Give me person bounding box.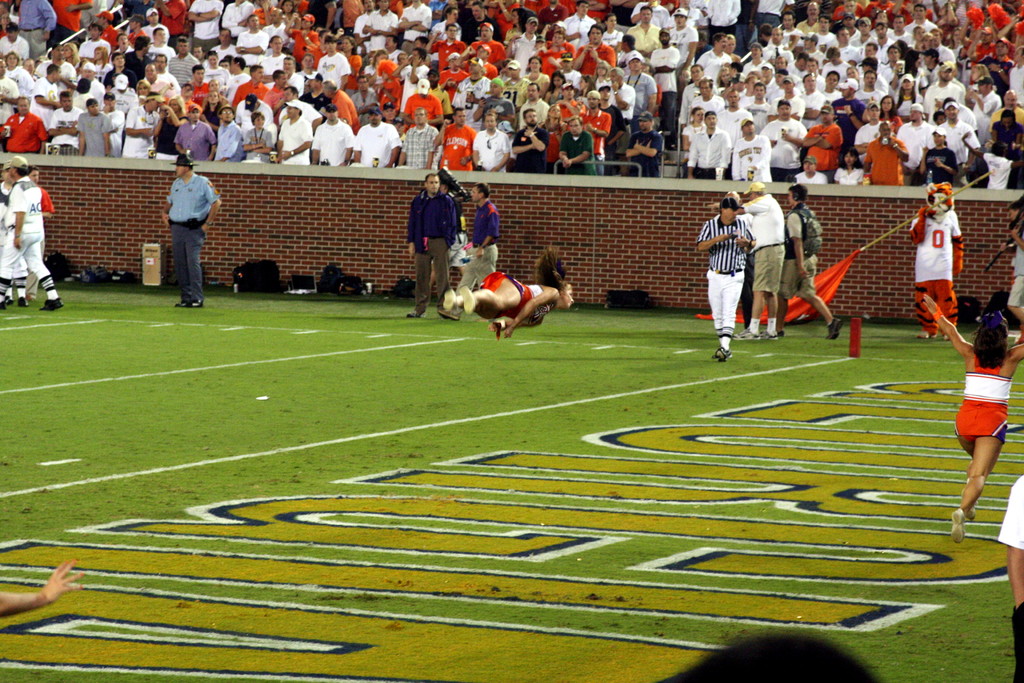
{"x1": 1007, "y1": 204, "x2": 1023, "y2": 340}.
